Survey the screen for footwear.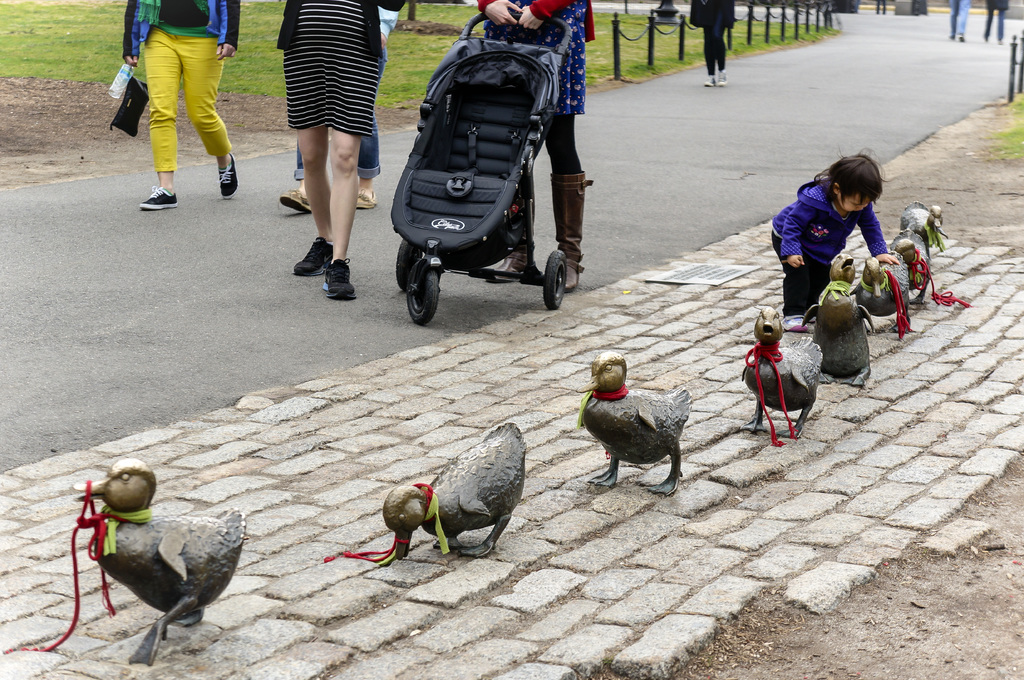
Survey found: [left=718, top=70, right=727, bottom=88].
